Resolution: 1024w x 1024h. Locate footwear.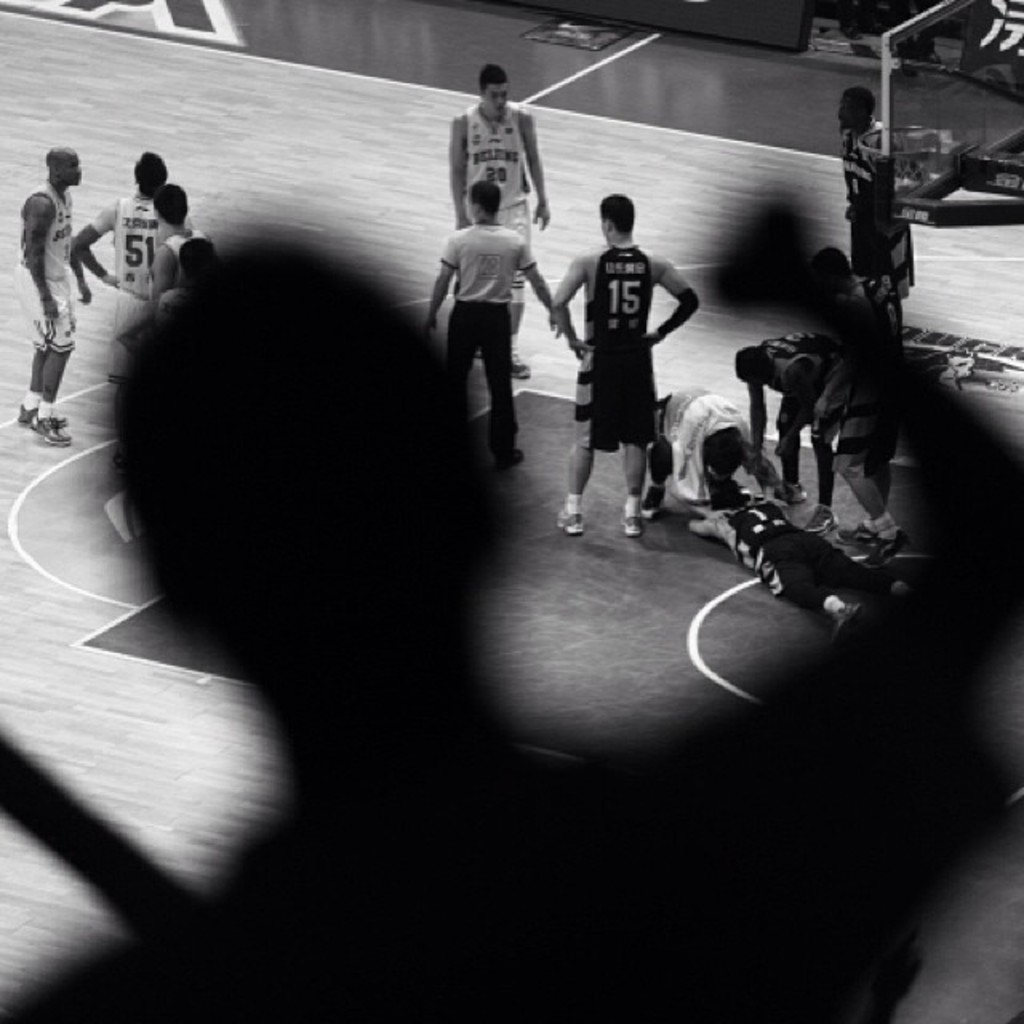
512,350,533,382.
